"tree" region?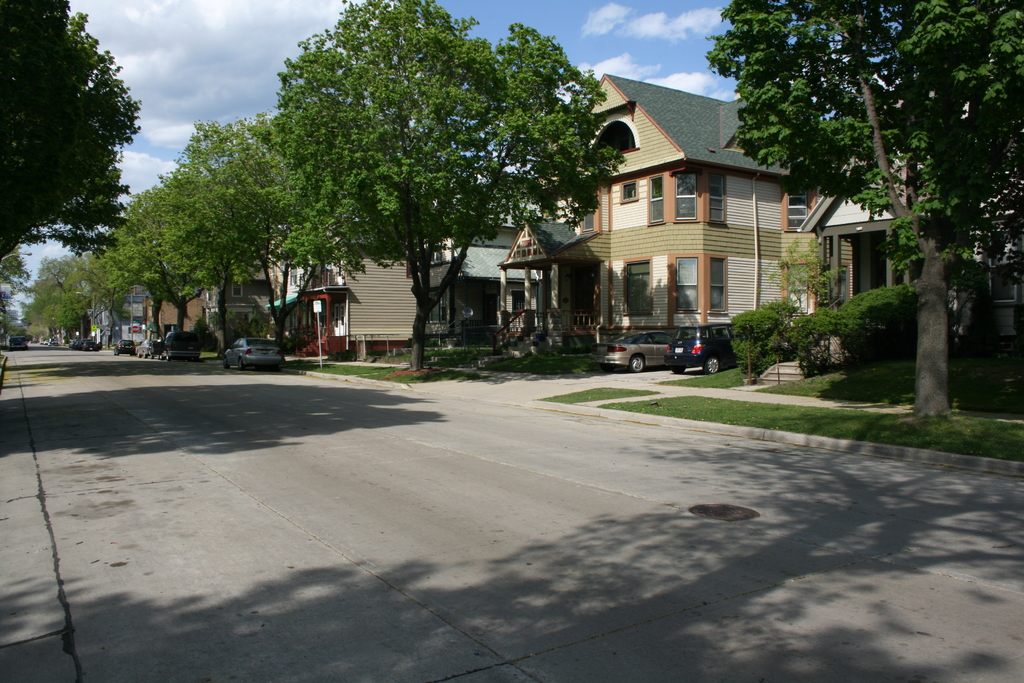
box(92, 195, 179, 339)
